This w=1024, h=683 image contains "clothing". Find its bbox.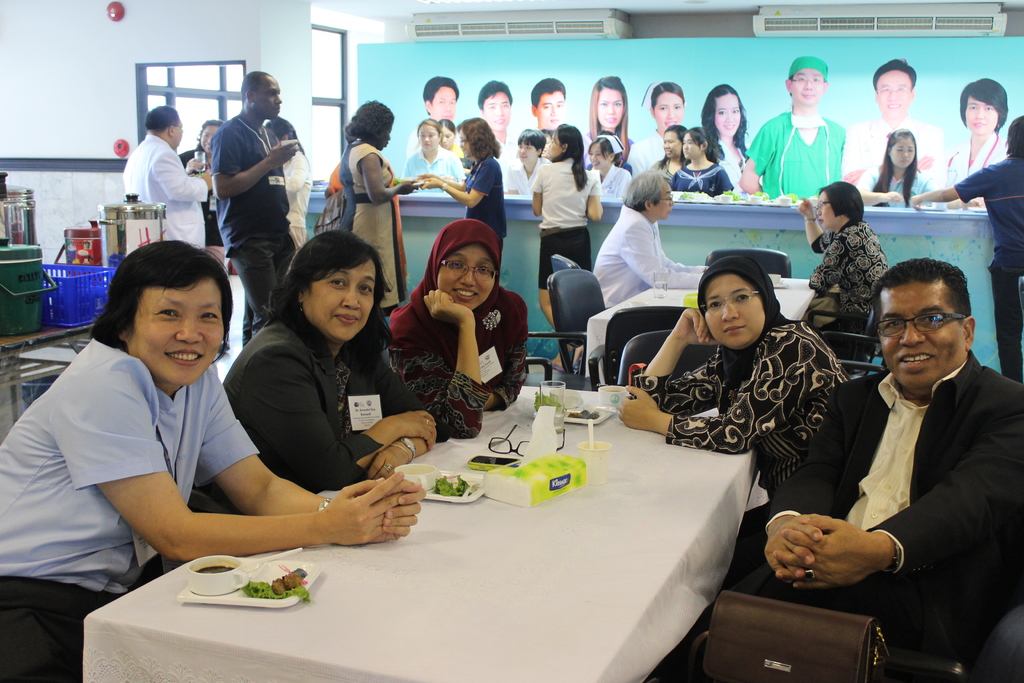
531/160/598/288.
